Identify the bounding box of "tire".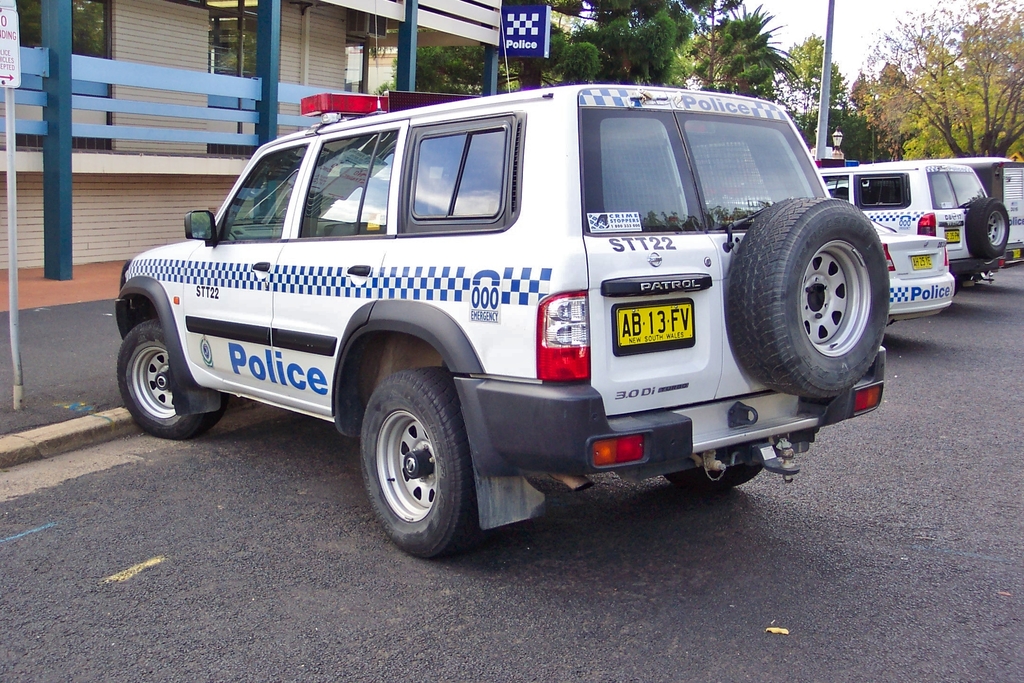
966 199 1009 257.
